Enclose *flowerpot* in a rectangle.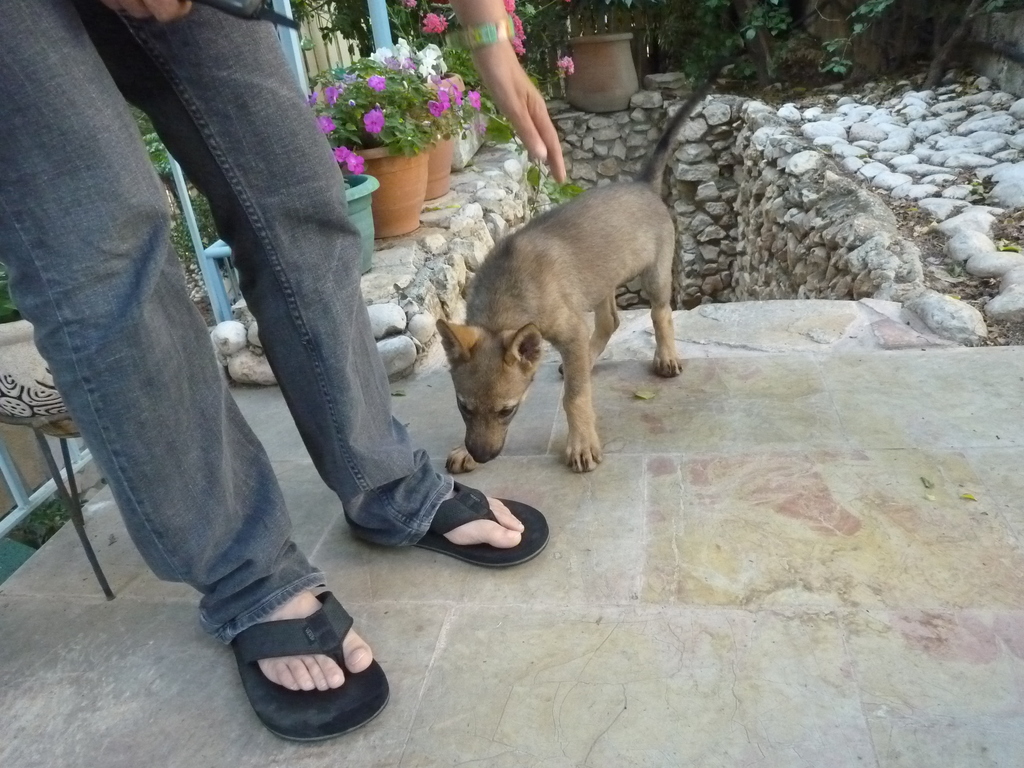
<bbox>326, 53, 460, 228</bbox>.
